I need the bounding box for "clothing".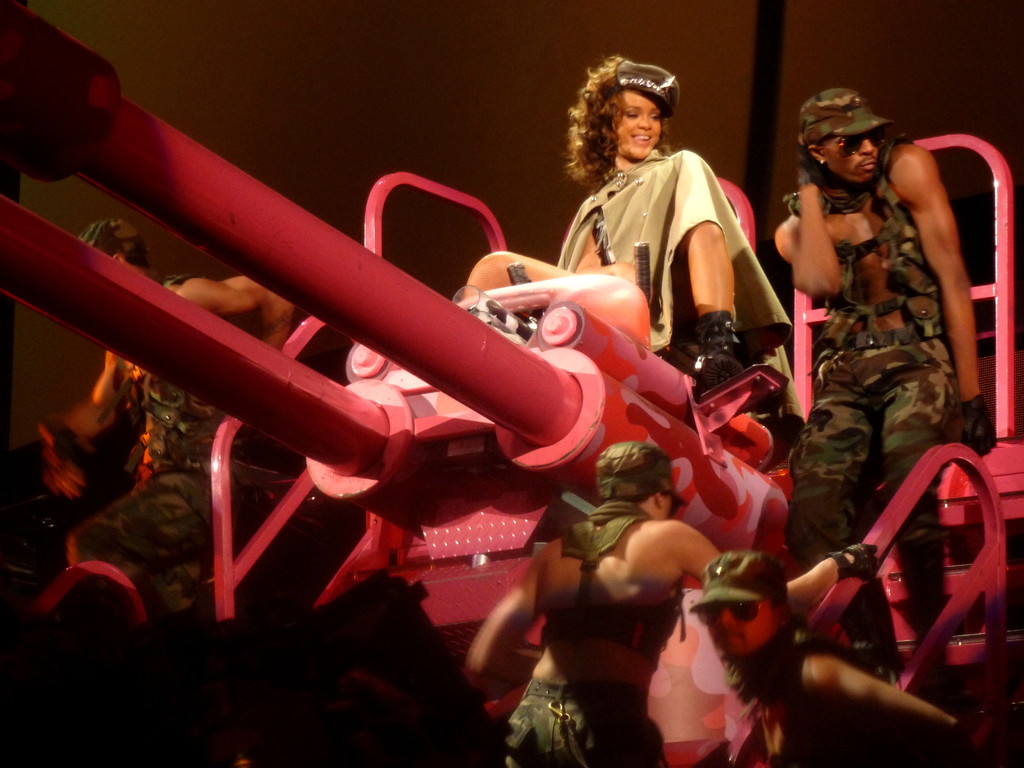
Here it is: 499 684 671 767.
